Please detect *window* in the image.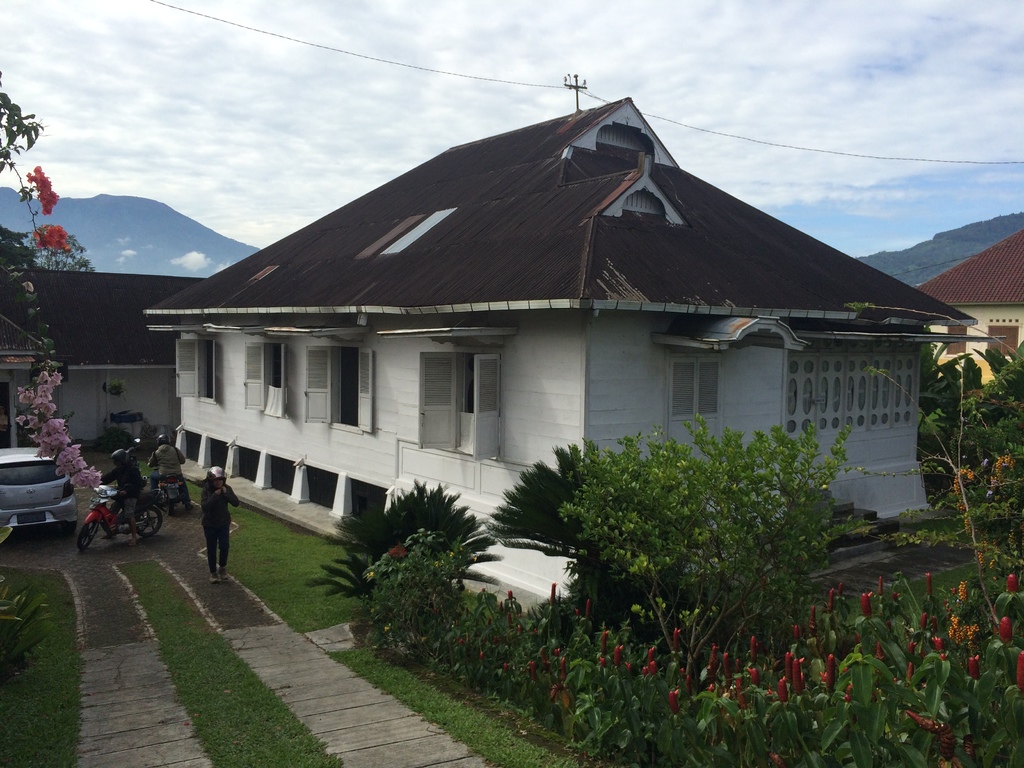
pyautogui.locateOnScreen(412, 344, 505, 466).
